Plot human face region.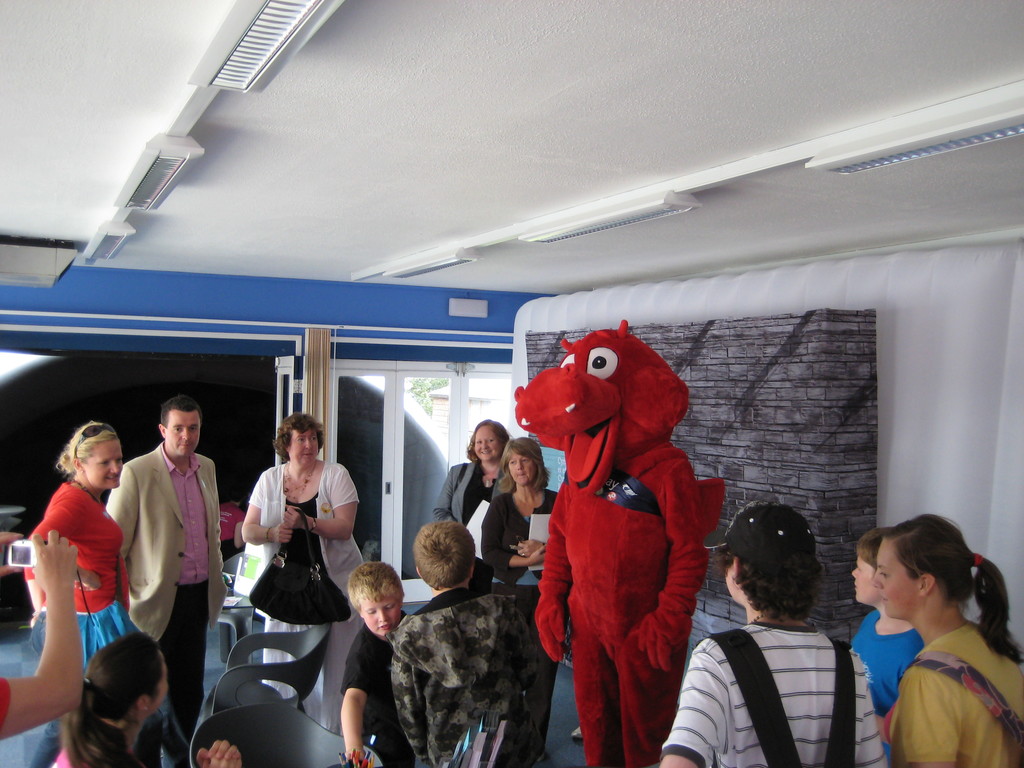
Plotted at <box>472,420,502,460</box>.
